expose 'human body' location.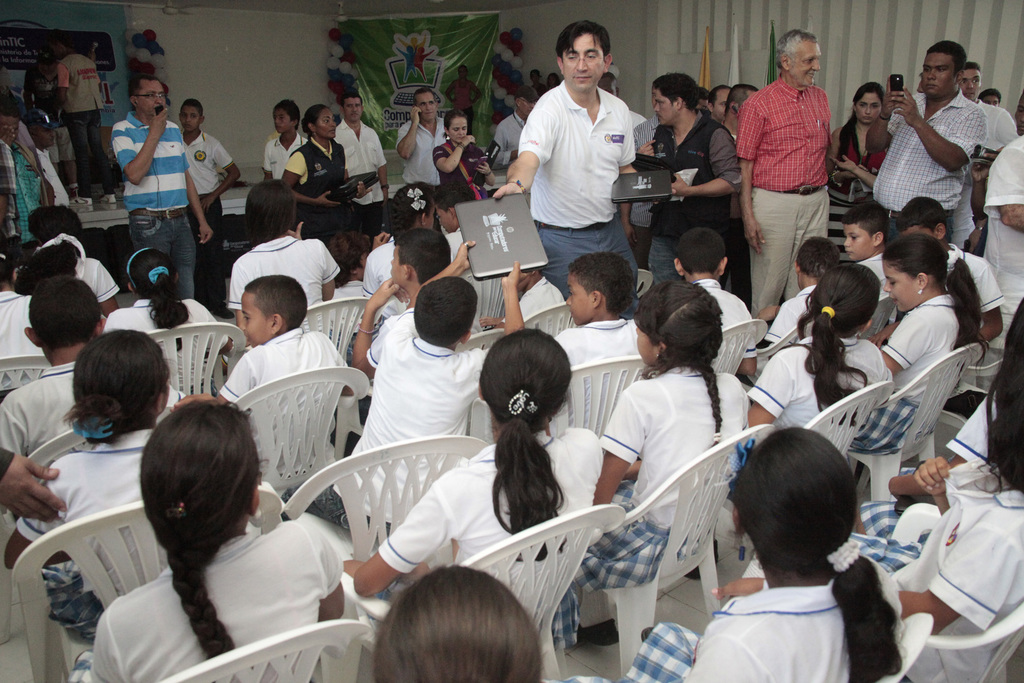
Exposed at x1=261 y1=94 x2=305 y2=184.
